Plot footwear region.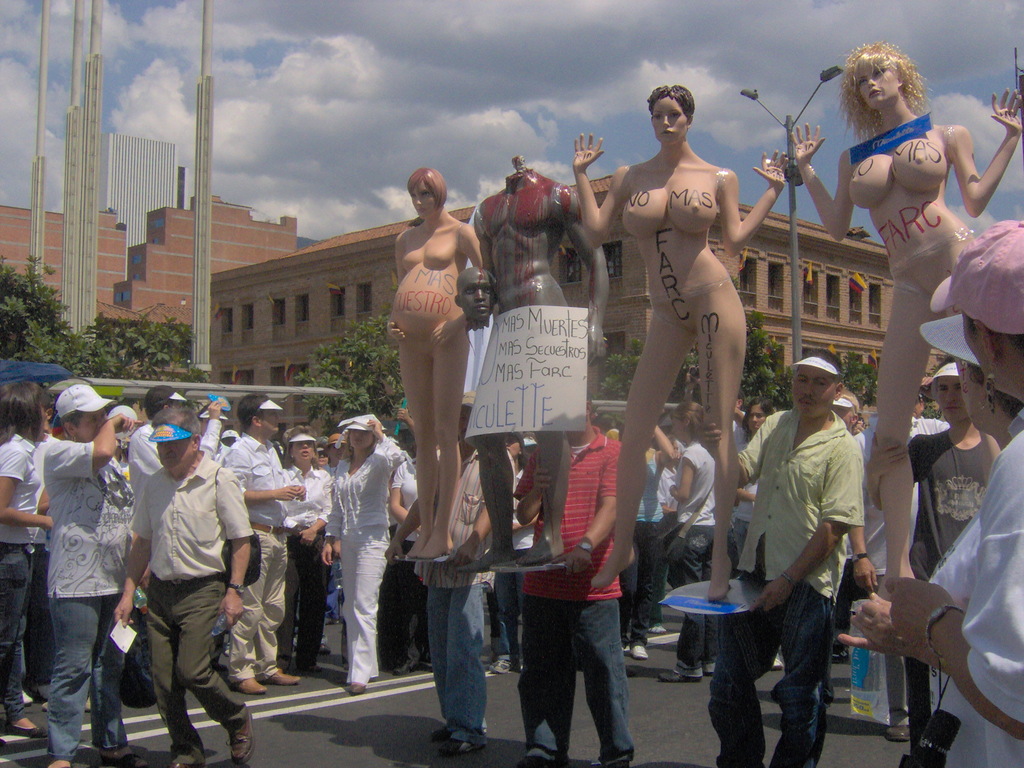
Plotted at bbox=(4, 721, 46, 735).
